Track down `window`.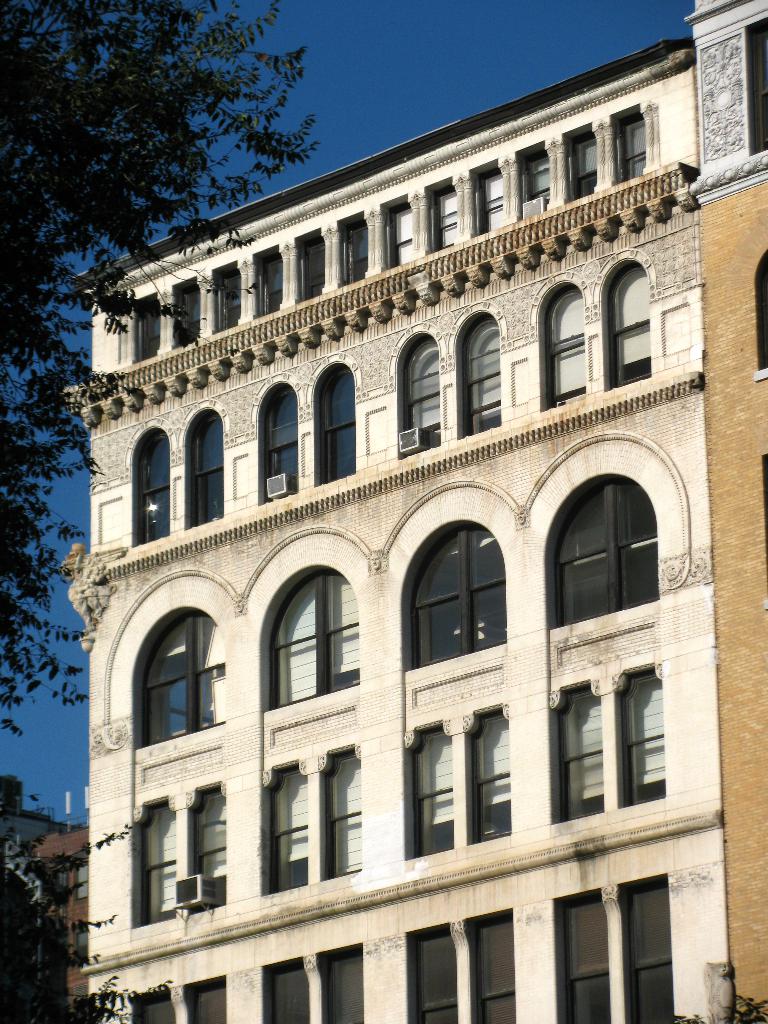
Tracked to select_region(218, 252, 239, 337).
